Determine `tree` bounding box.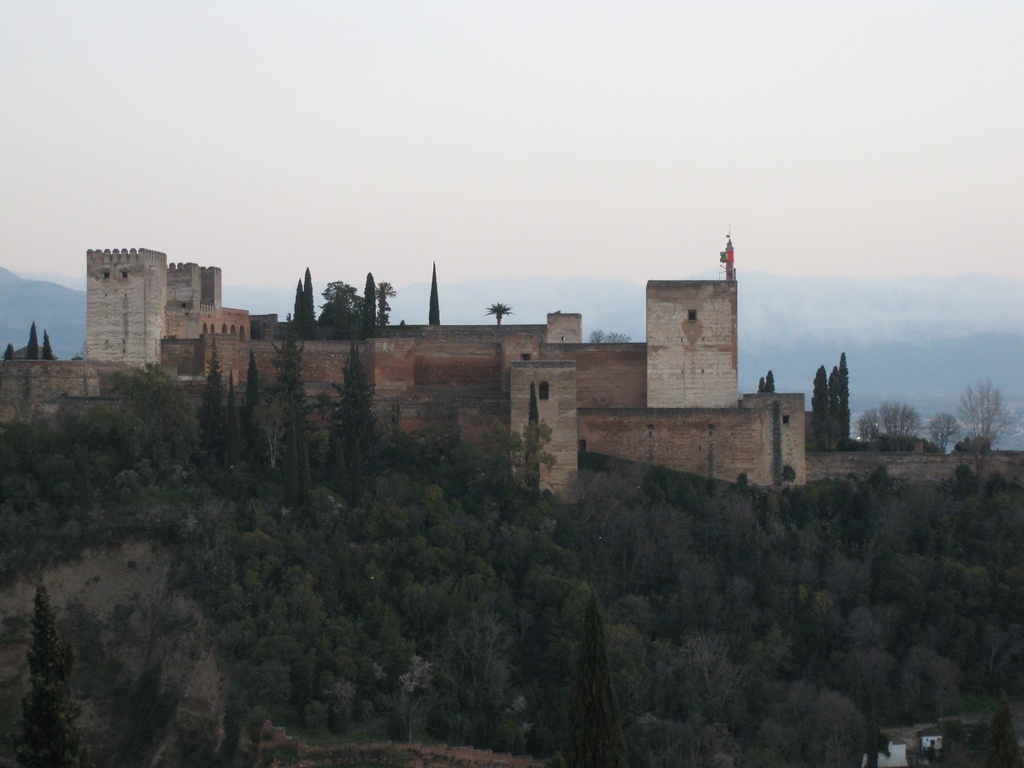
Determined: 945 366 1015 473.
